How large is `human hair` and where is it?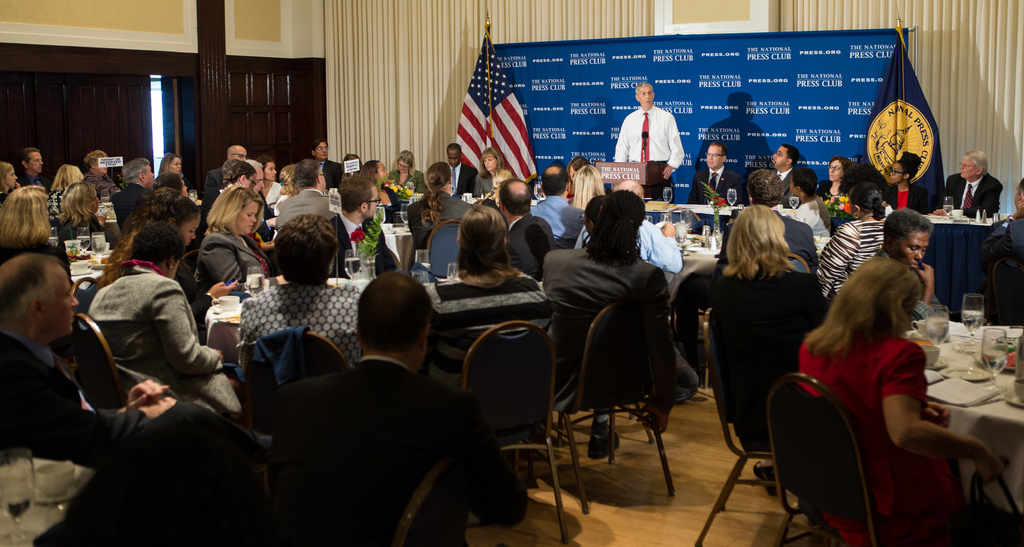
Bounding box: [134, 187, 201, 226].
